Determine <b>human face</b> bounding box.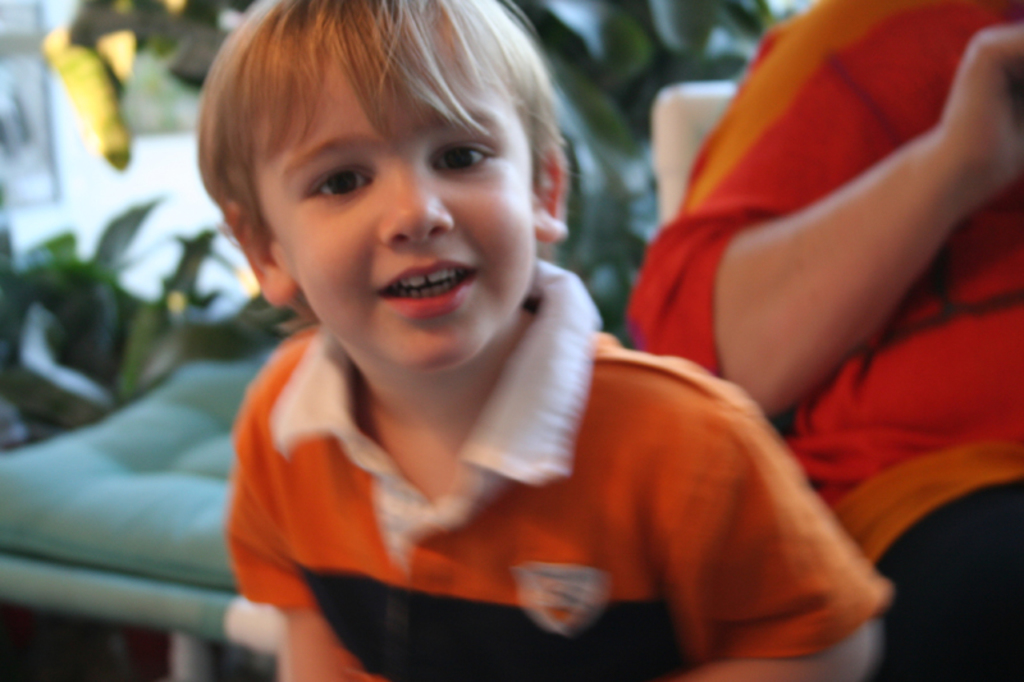
Determined: [233, 8, 599, 400].
